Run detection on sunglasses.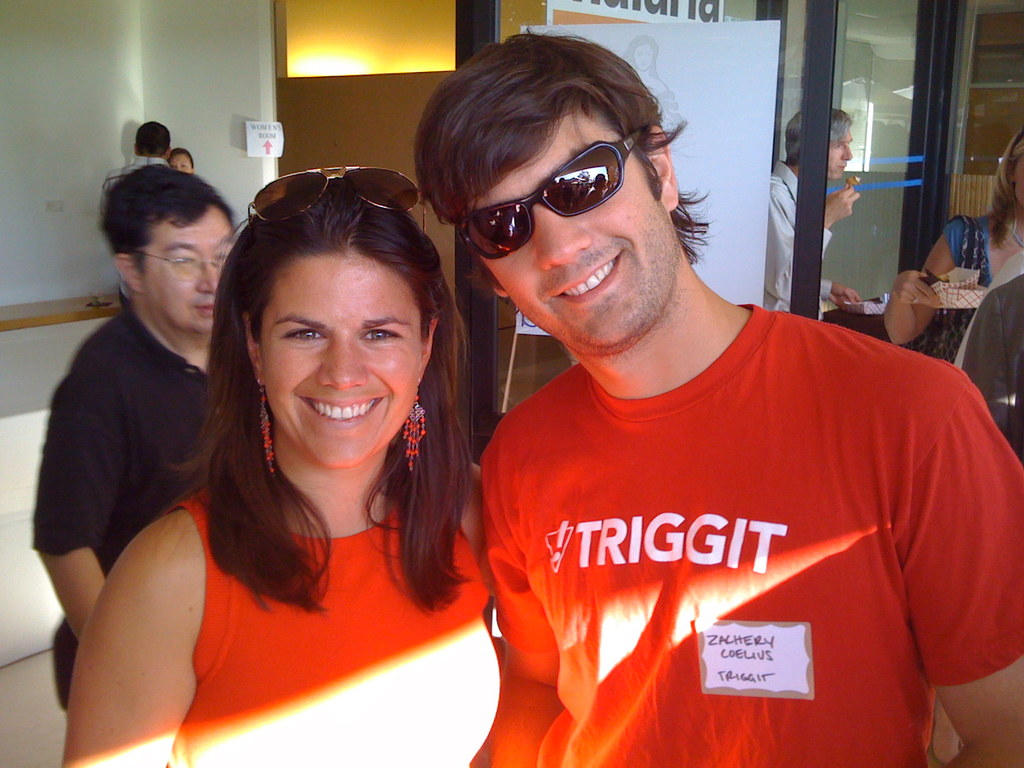
Result: bbox=[242, 165, 423, 225].
